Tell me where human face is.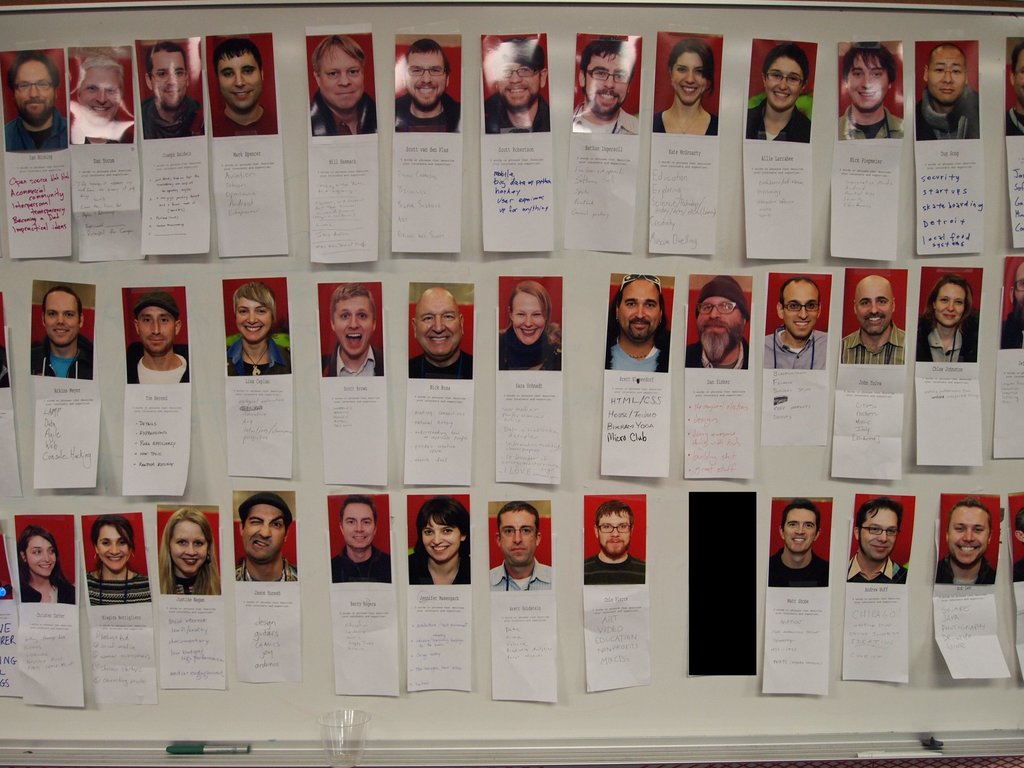
human face is at [left=97, top=527, right=131, bottom=573].
